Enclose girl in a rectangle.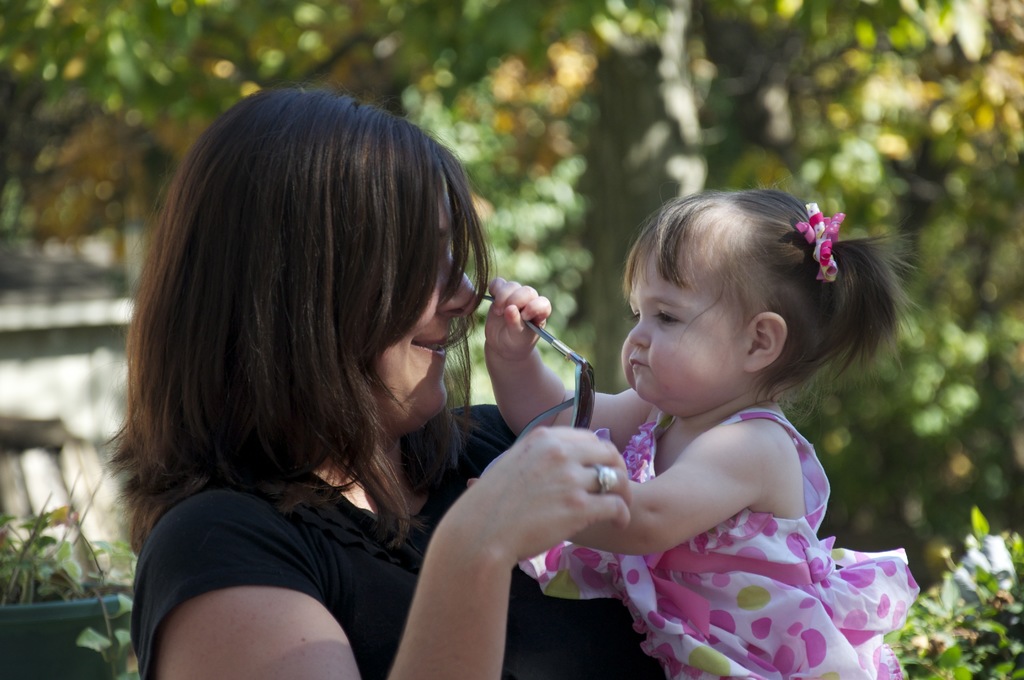
465,179,925,679.
